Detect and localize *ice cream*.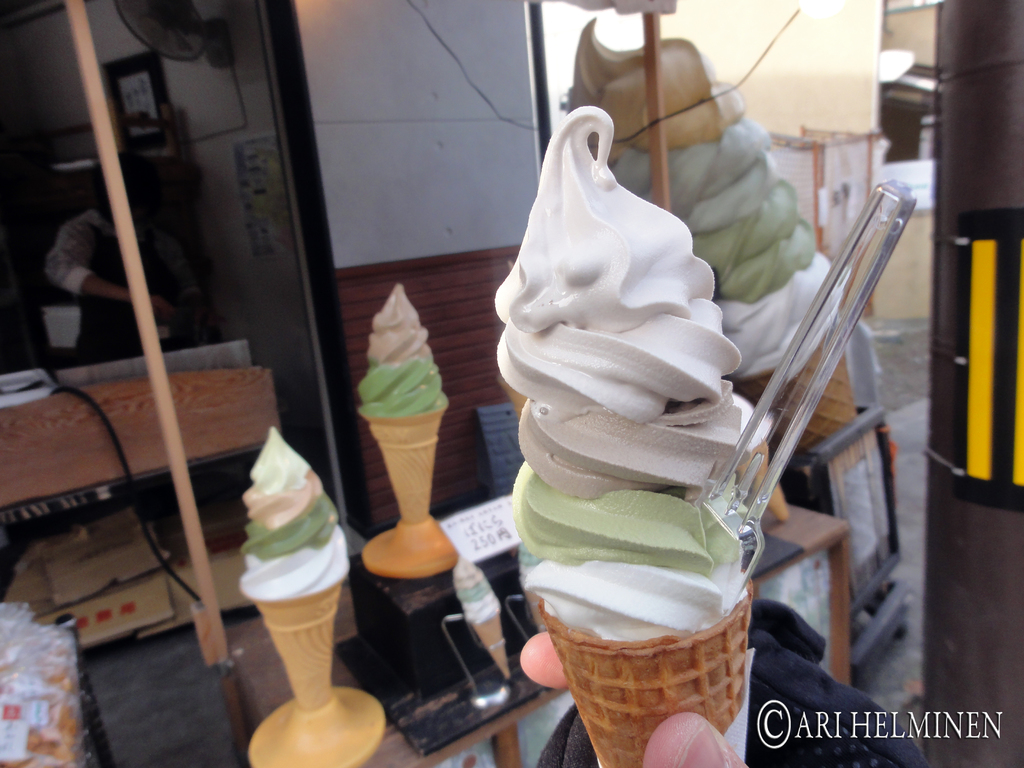
Localized at left=234, top=421, right=354, bottom=716.
